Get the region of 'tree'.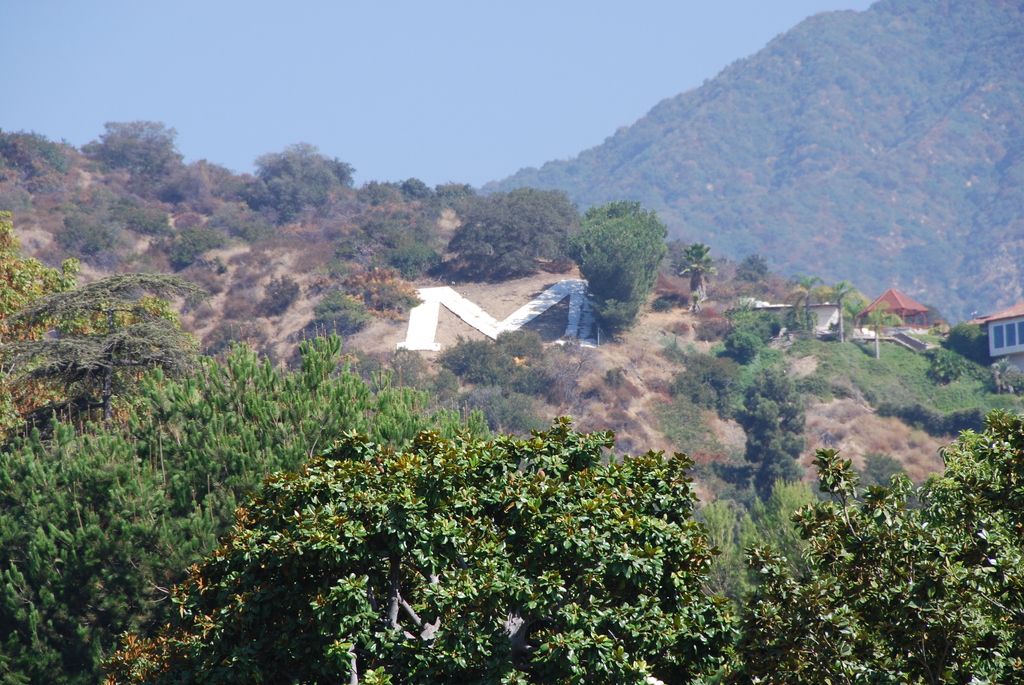
x1=817, y1=282, x2=860, y2=343.
